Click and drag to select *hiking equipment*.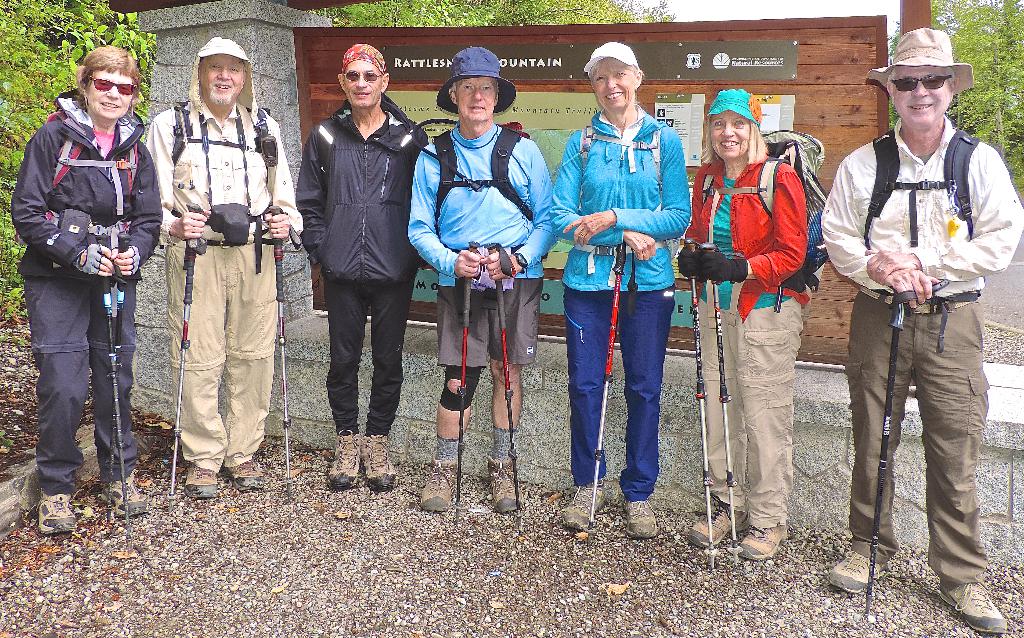
Selection: bbox=(828, 551, 888, 596).
